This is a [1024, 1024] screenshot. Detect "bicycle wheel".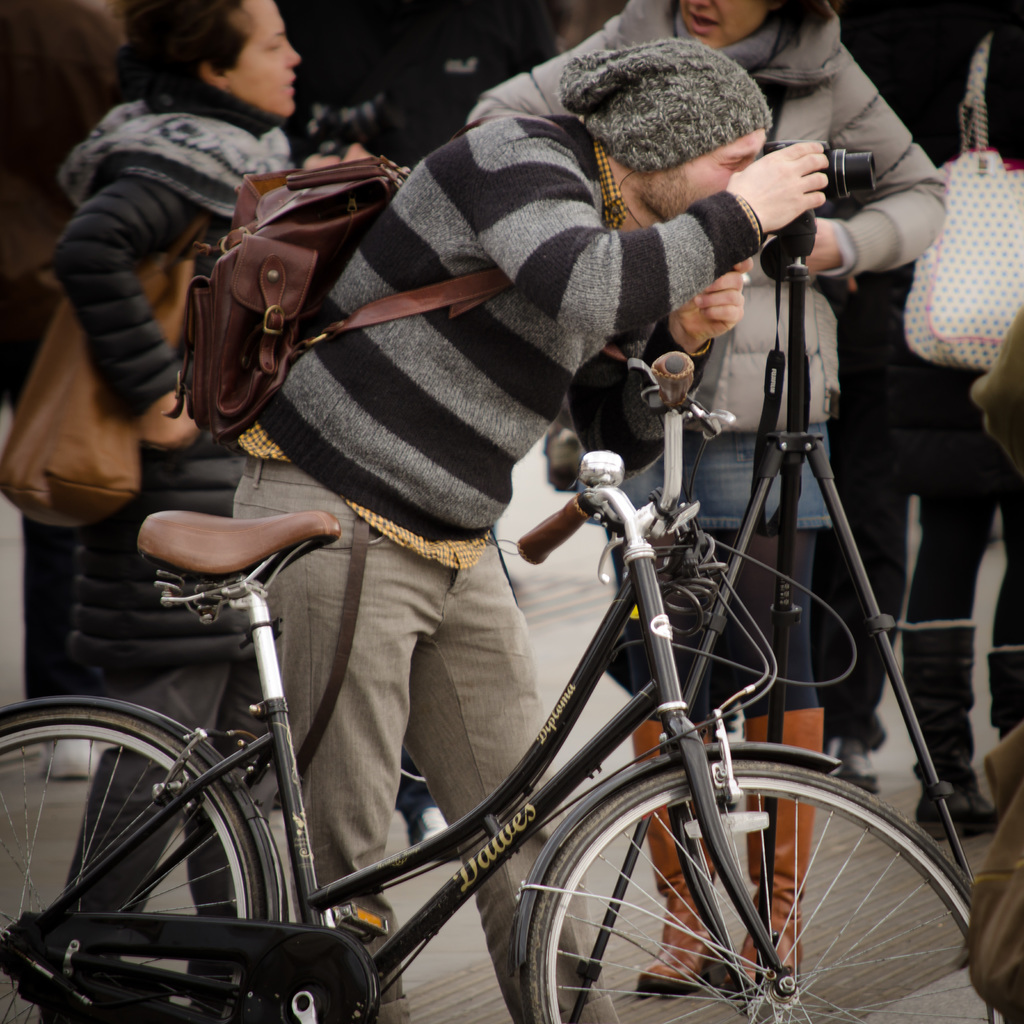
crop(0, 685, 294, 1023).
